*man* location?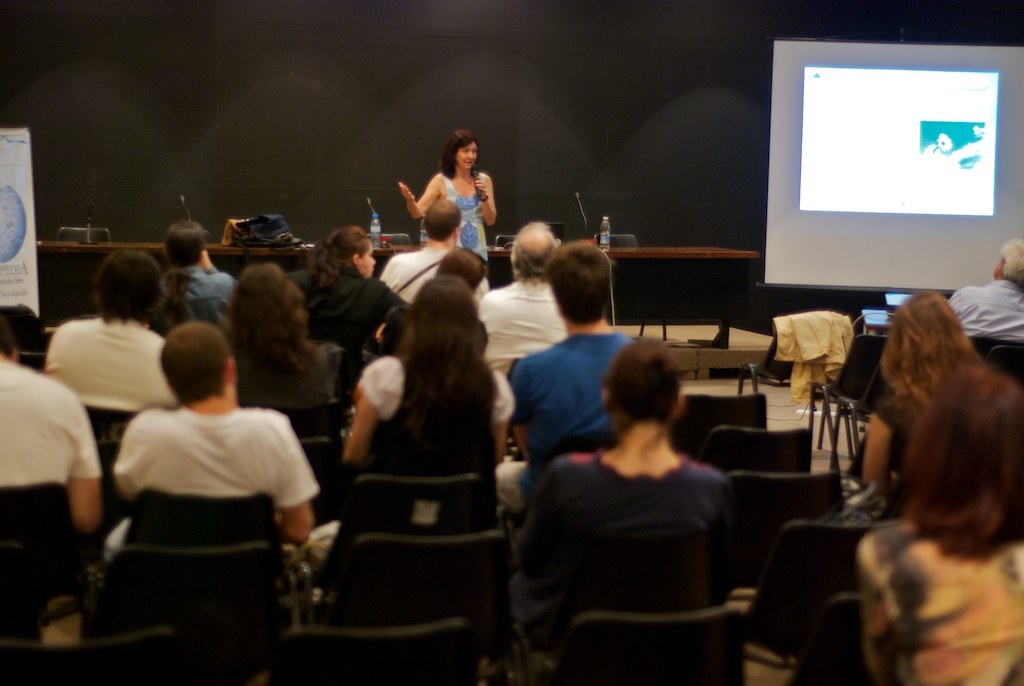
left=37, top=243, right=178, bottom=414
